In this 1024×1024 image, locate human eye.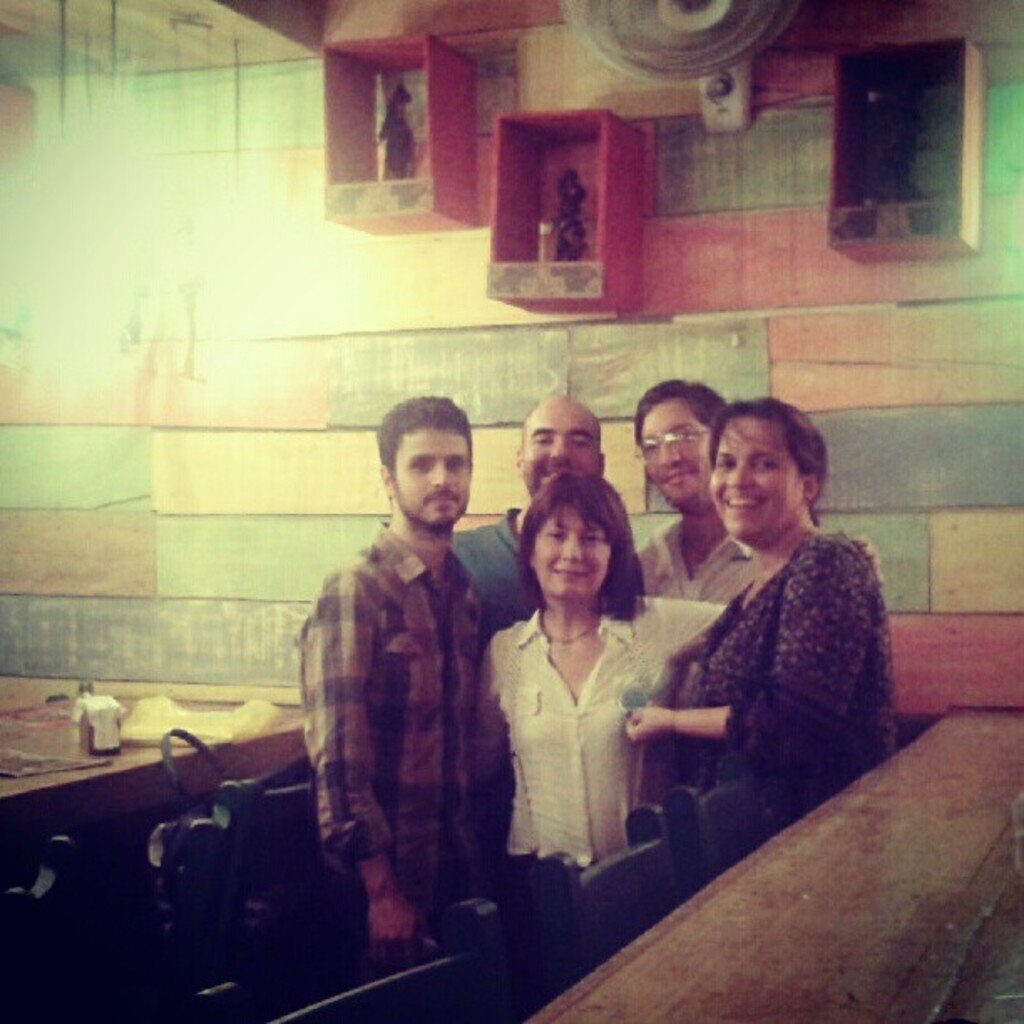
Bounding box: BBox(639, 440, 661, 458).
